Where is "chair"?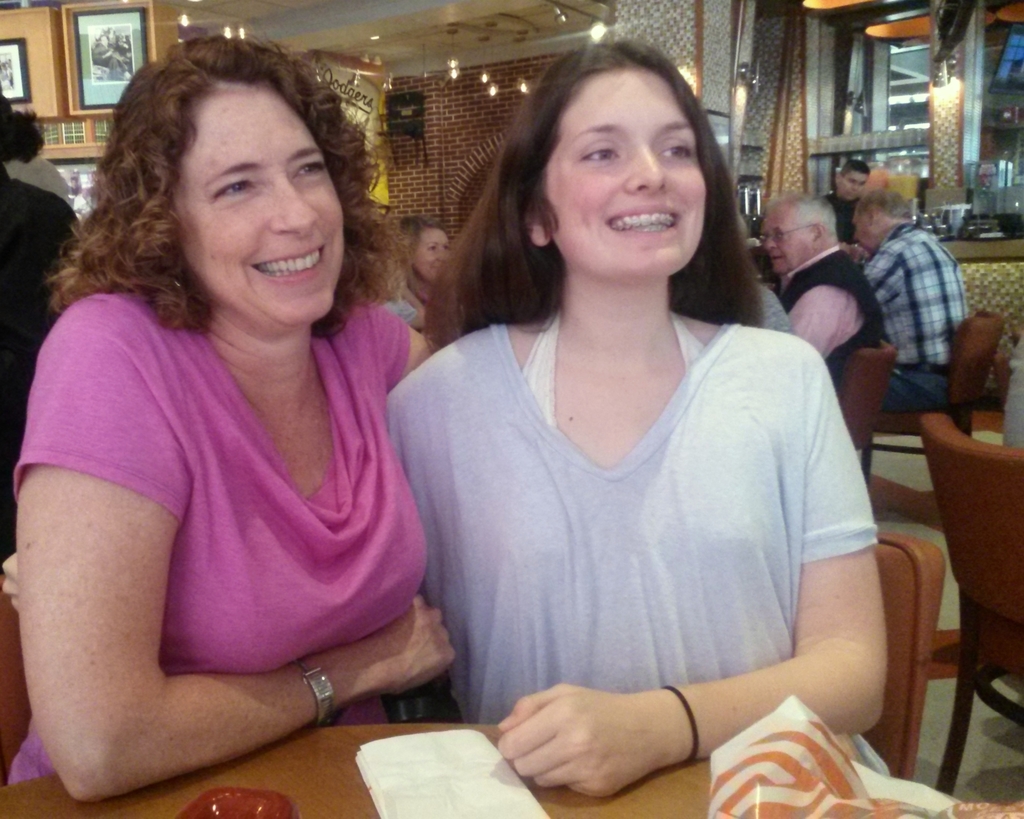
834/336/897/448.
